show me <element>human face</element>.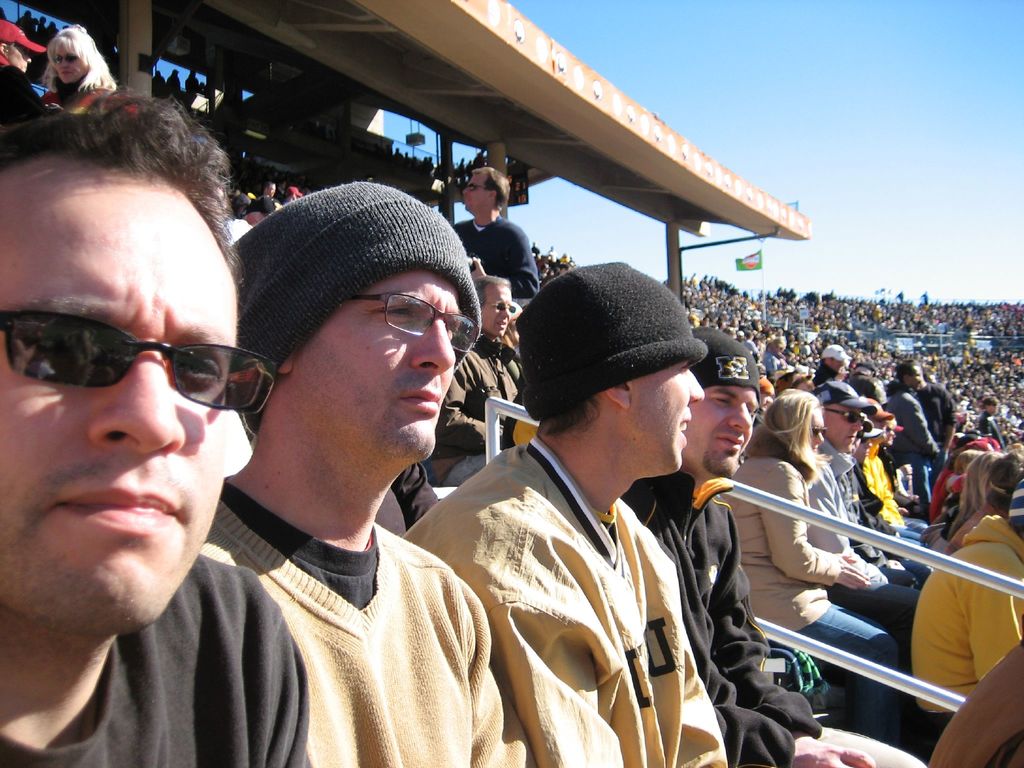
<element>human face</element> is here: <region>12, 44, 31, 74</region>.
